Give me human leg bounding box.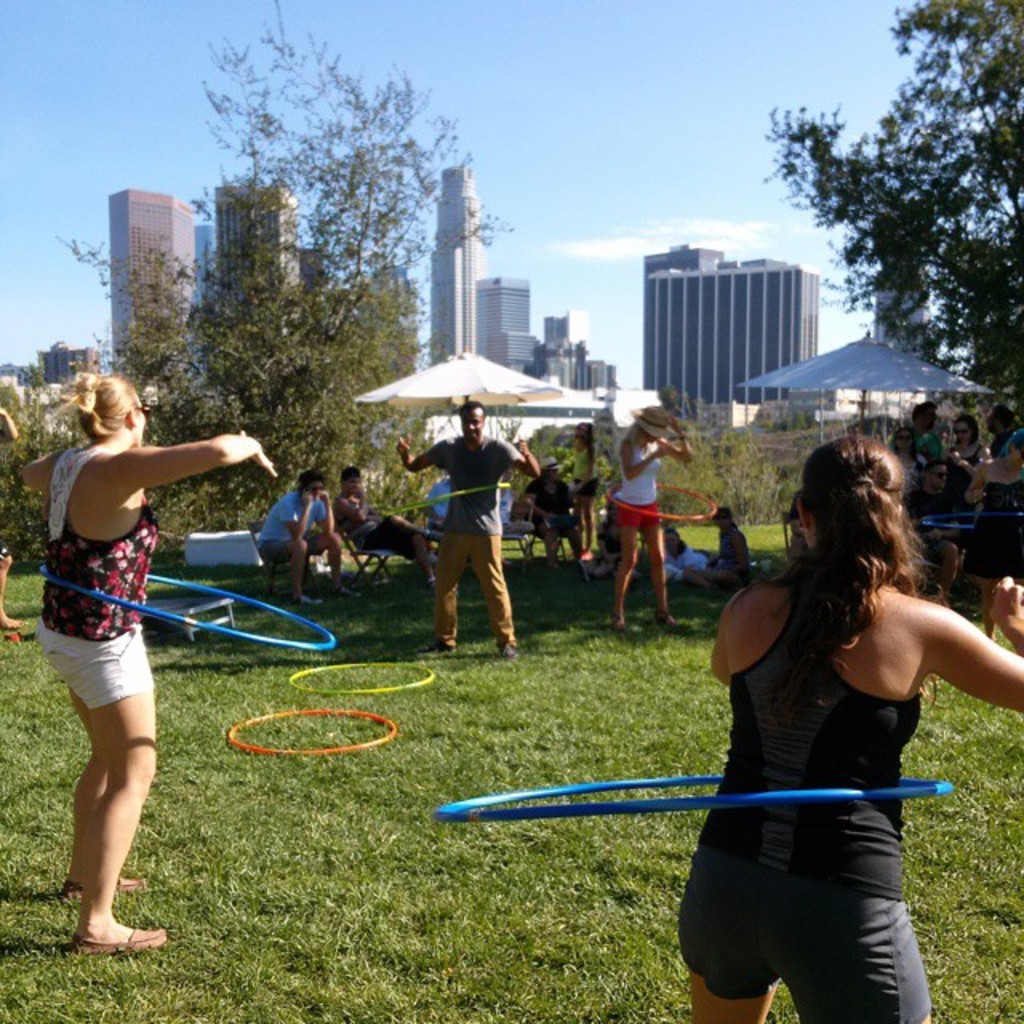
(left=256, top=534, right=323, bottom=611).
